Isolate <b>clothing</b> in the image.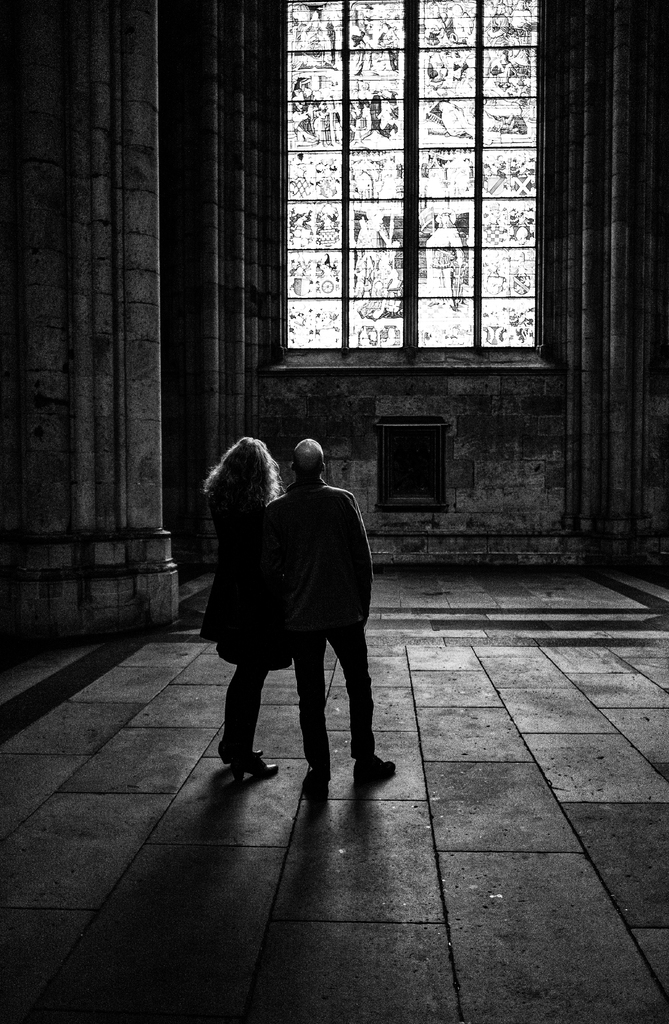
Isolated region: (left=209, top=484, right=291, bottom=767).
